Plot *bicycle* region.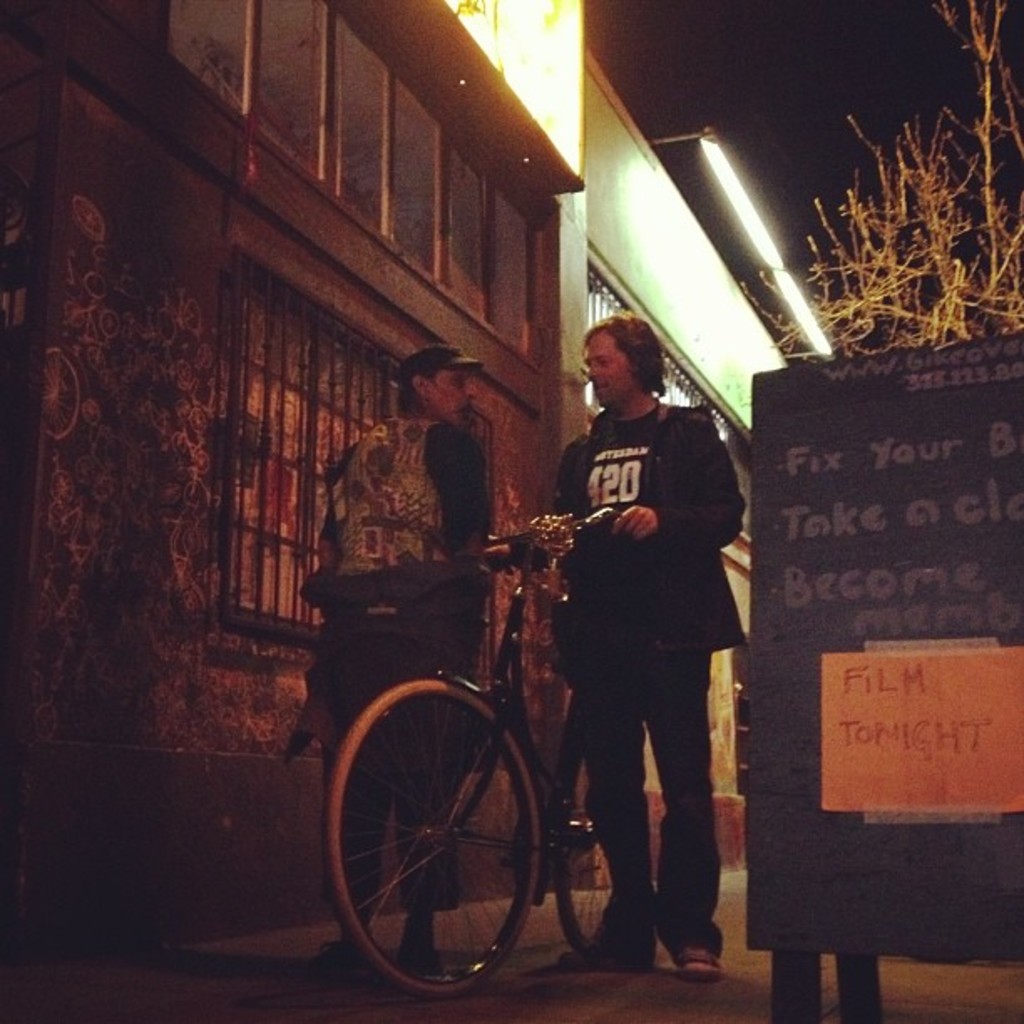
Plotted at locate(286, 470, 730, 1011).
